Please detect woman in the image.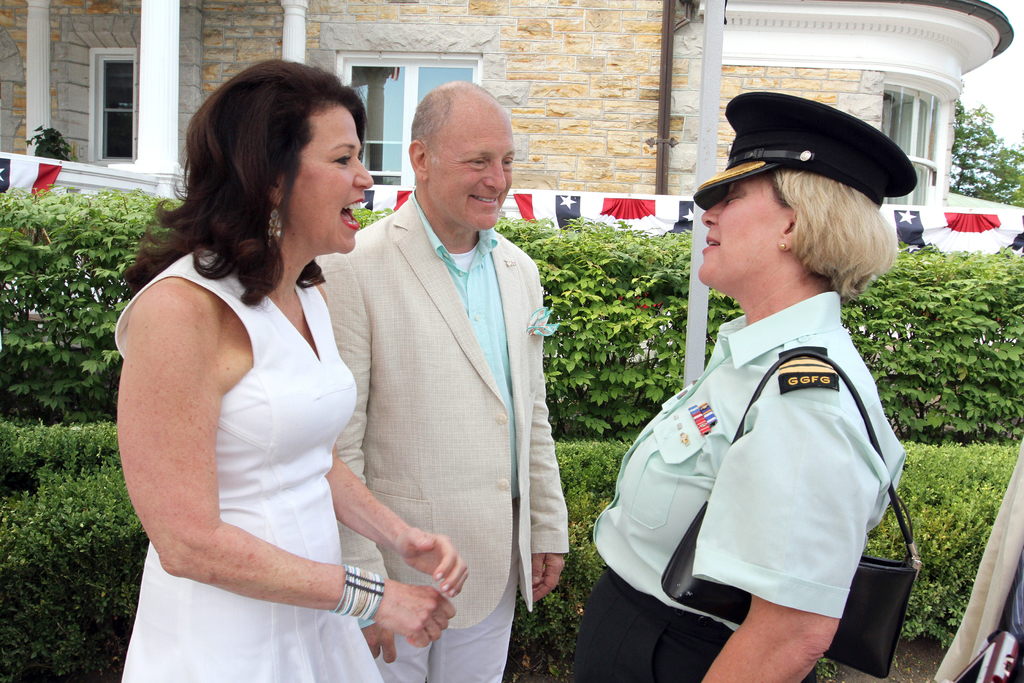
[559,85,924,682].
